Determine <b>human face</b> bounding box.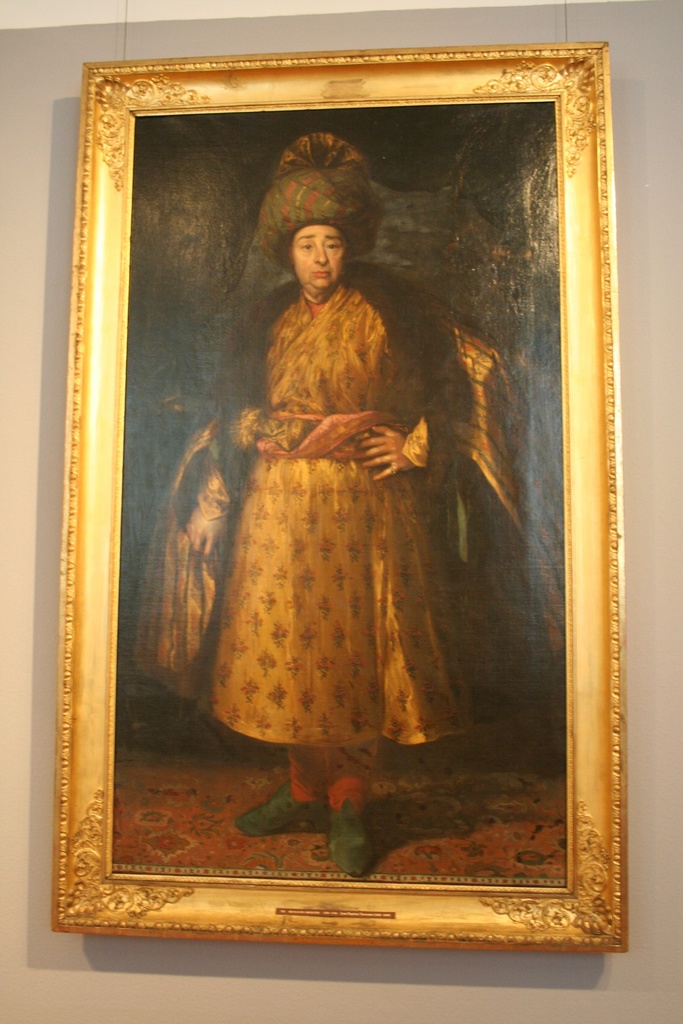
Determined: box=[287, 228, 345, 293].
